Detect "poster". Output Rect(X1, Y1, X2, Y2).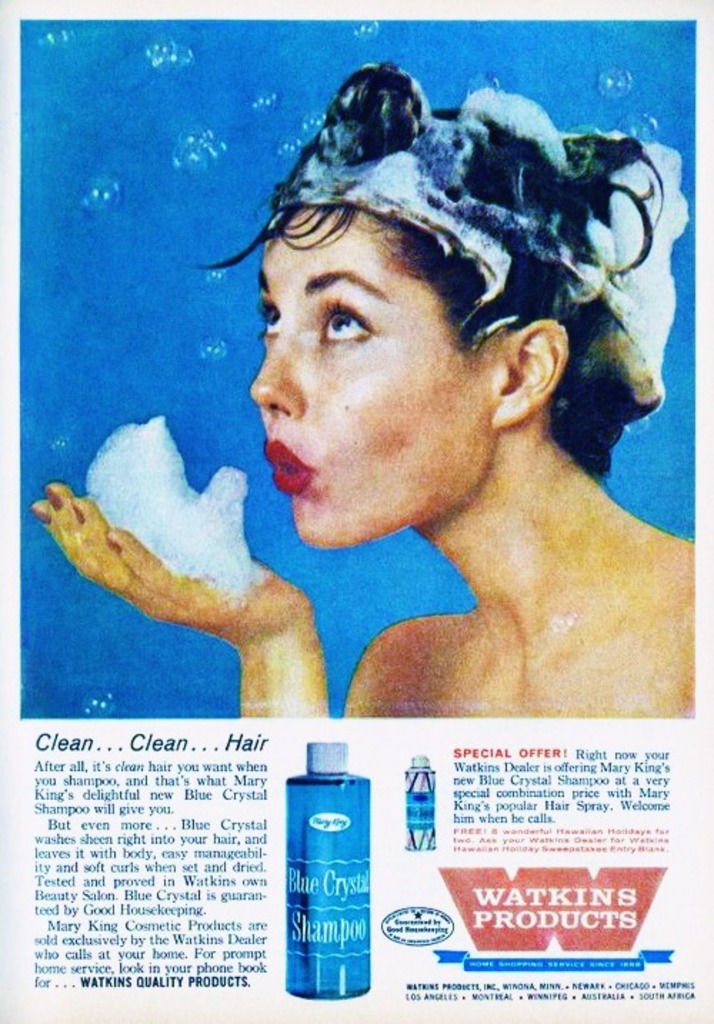
Rect(0, 0, 713, 1023).
